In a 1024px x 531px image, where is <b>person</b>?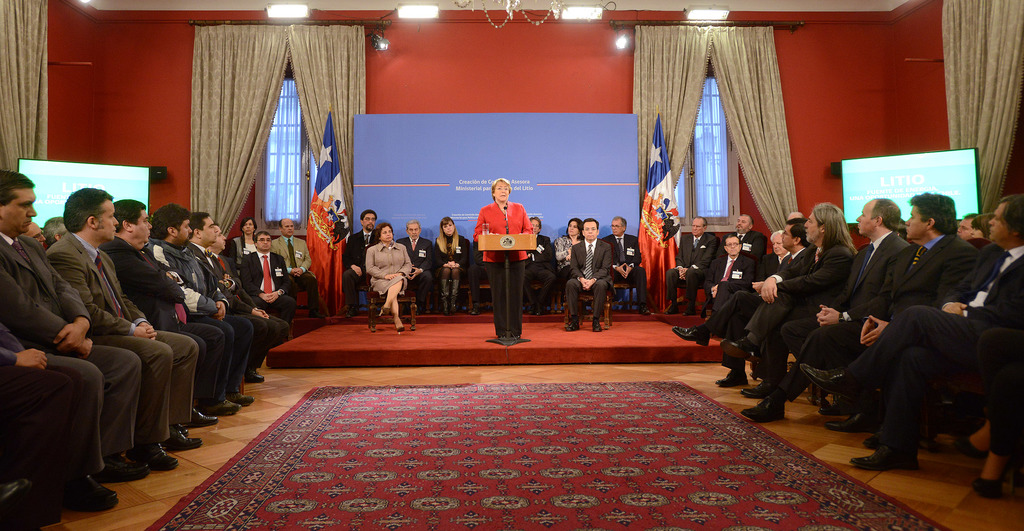
crop(97, 200, 218, 435).
